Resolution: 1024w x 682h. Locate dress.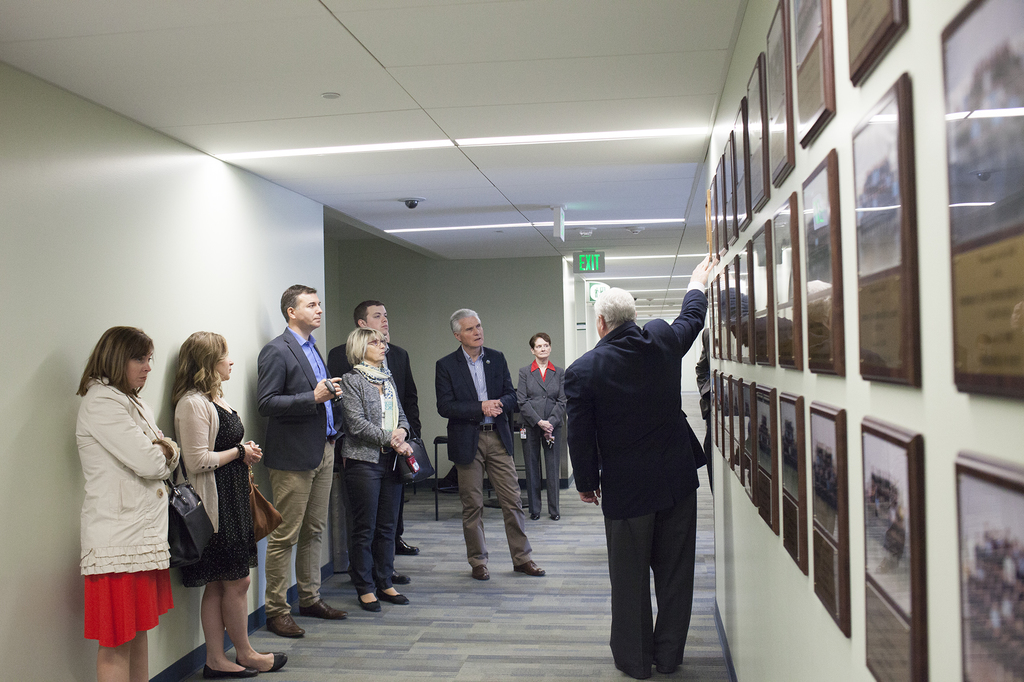
[72,372,169,626].
